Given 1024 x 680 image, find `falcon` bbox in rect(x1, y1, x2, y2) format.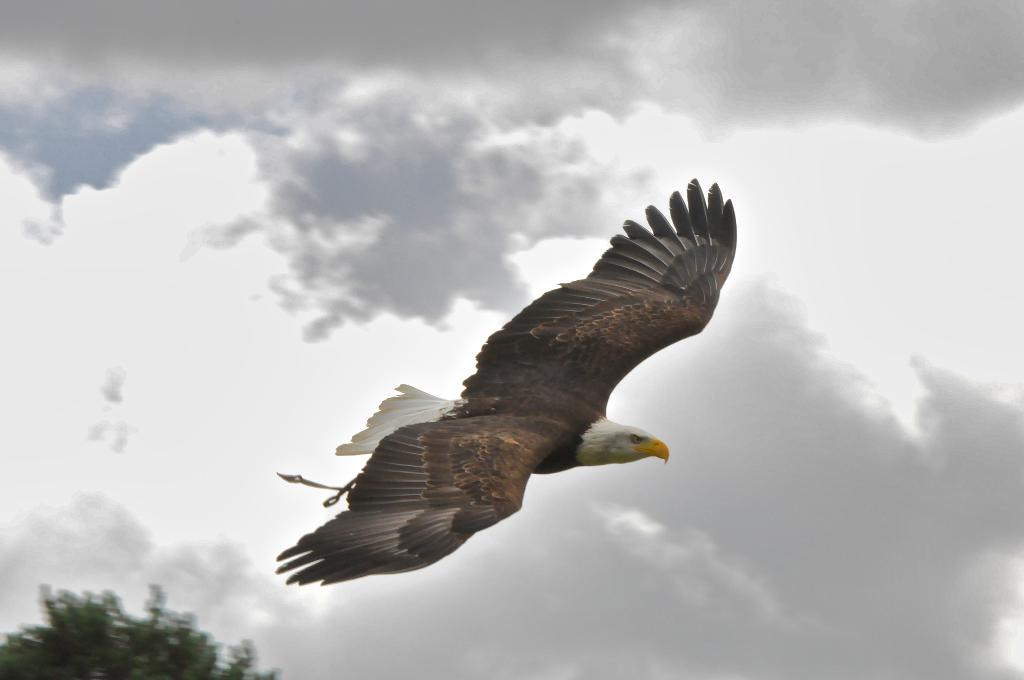
rect(255, 166, 767, 586).
